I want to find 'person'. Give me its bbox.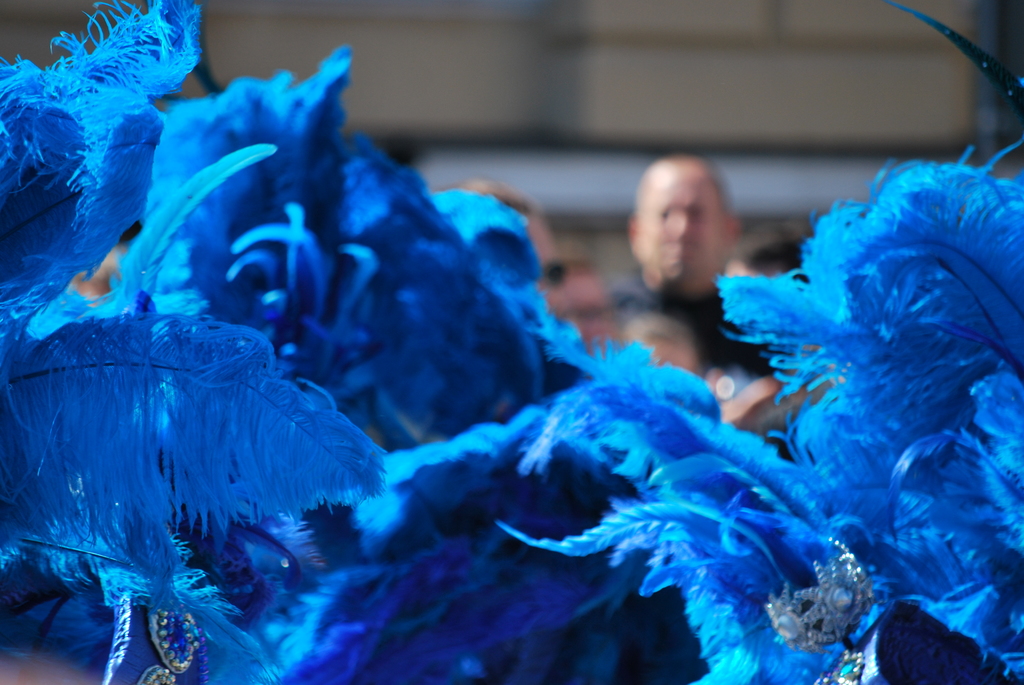
locate(603, 159, 767, 397).
